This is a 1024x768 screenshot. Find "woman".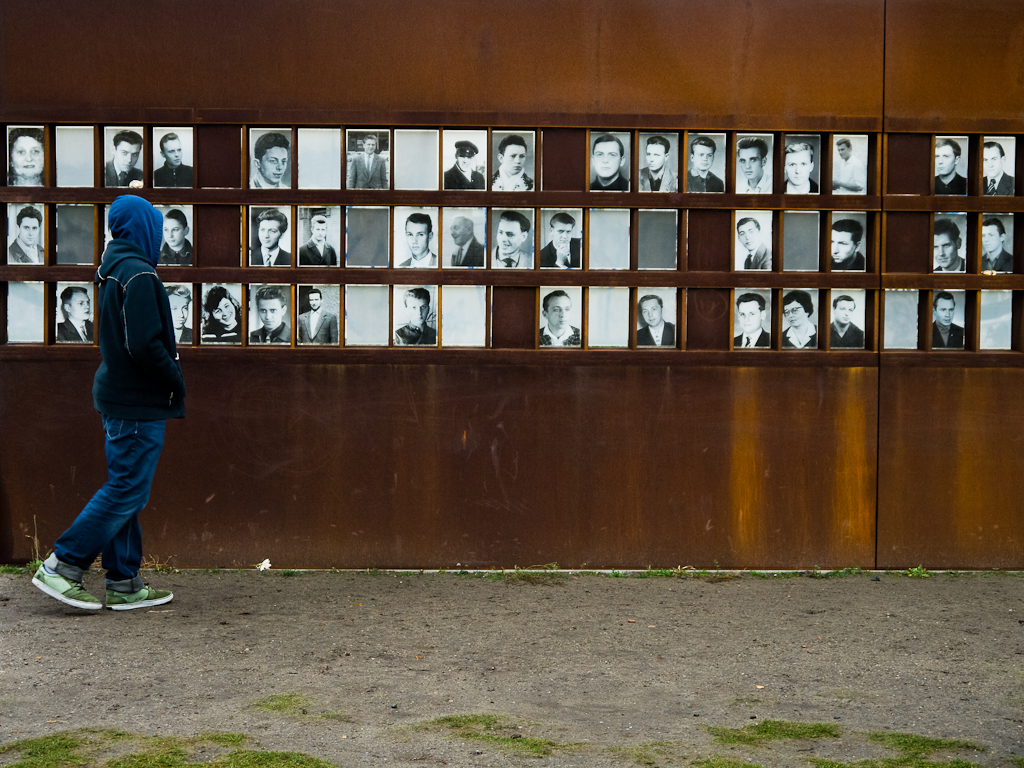
Bounding box: (490,132,534,191).
